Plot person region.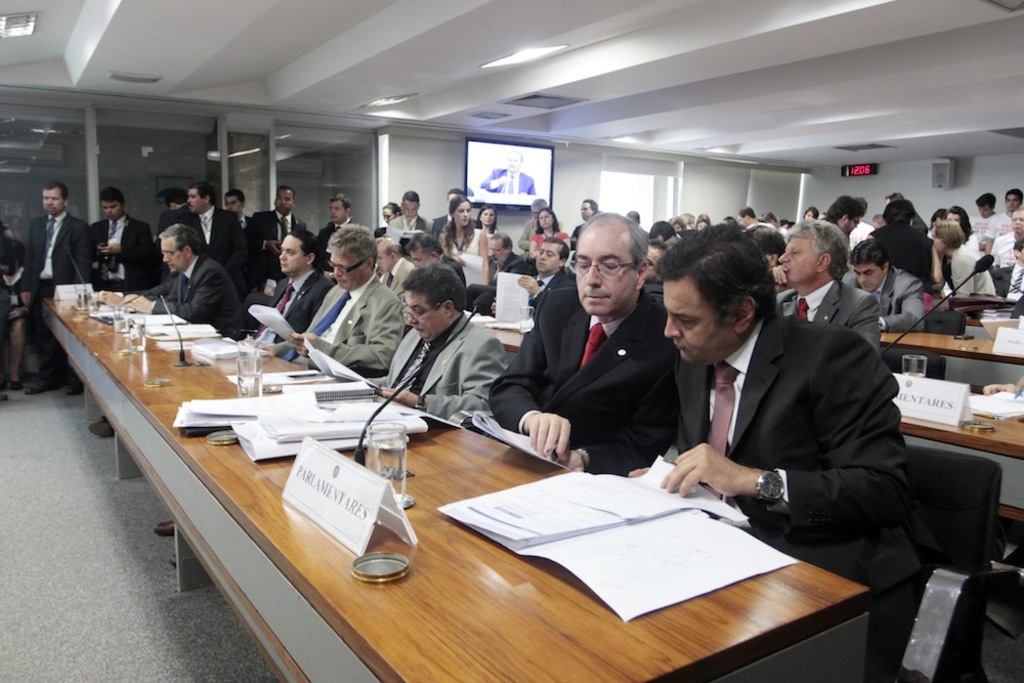
Plotted at (left=627, top=206, right=648, bottom=237).
